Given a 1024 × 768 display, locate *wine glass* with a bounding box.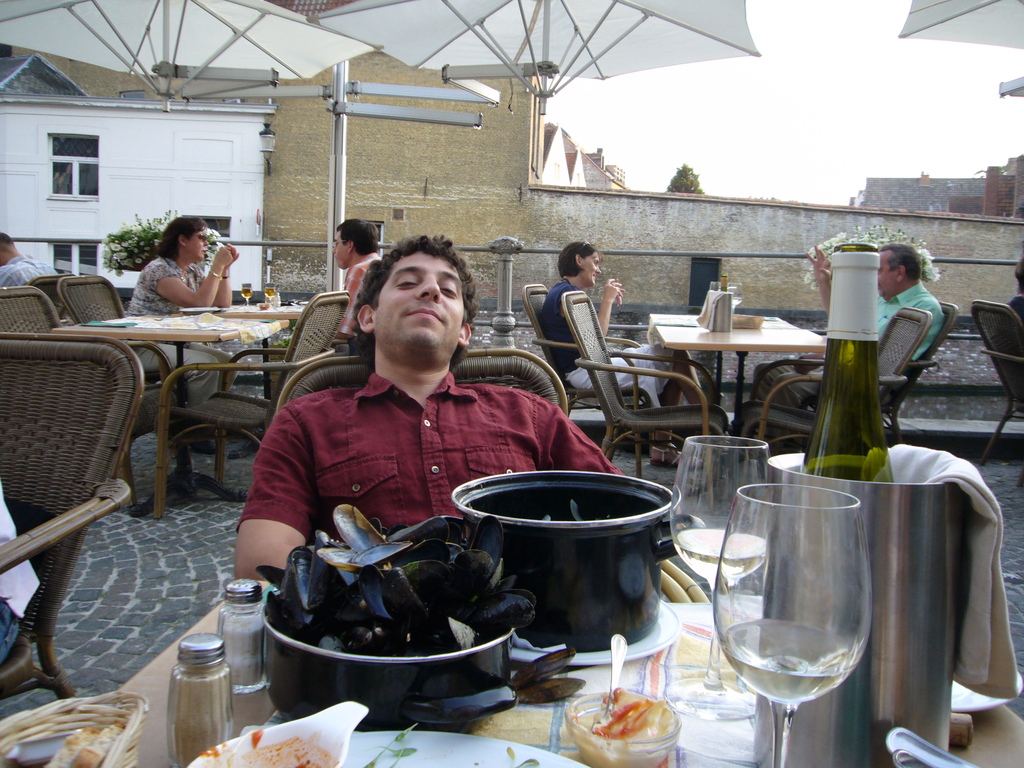
Located: bbox=(211, 230, 222, 249).
